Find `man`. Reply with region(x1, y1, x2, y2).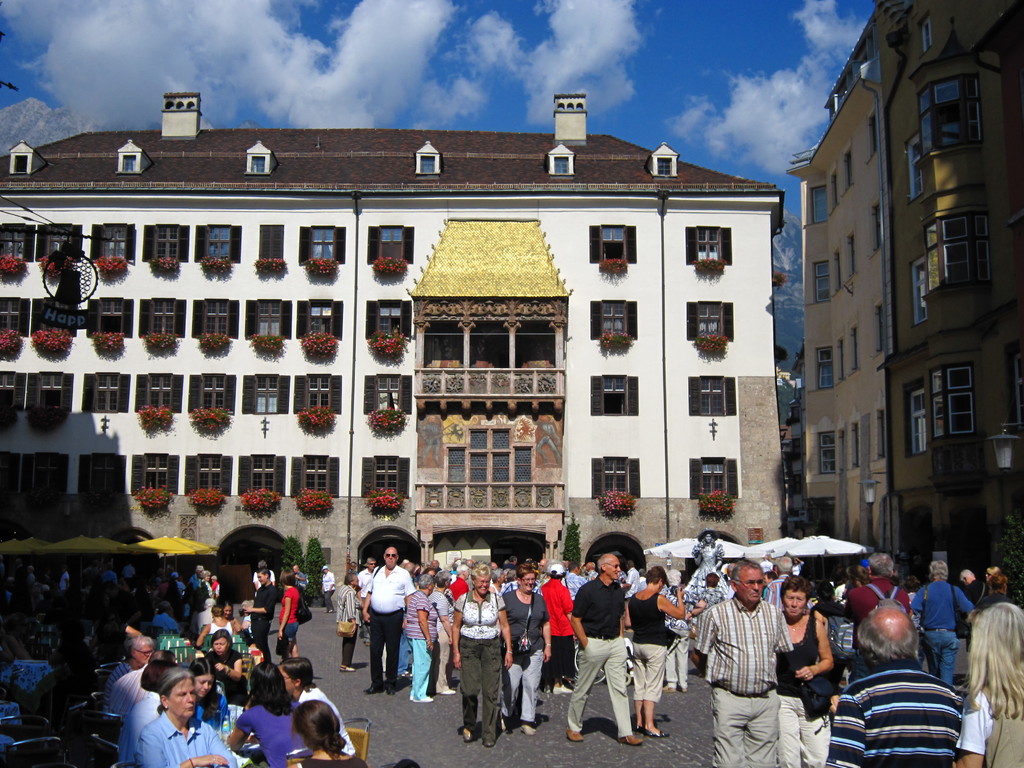
region(692, 557, 831, 765).
